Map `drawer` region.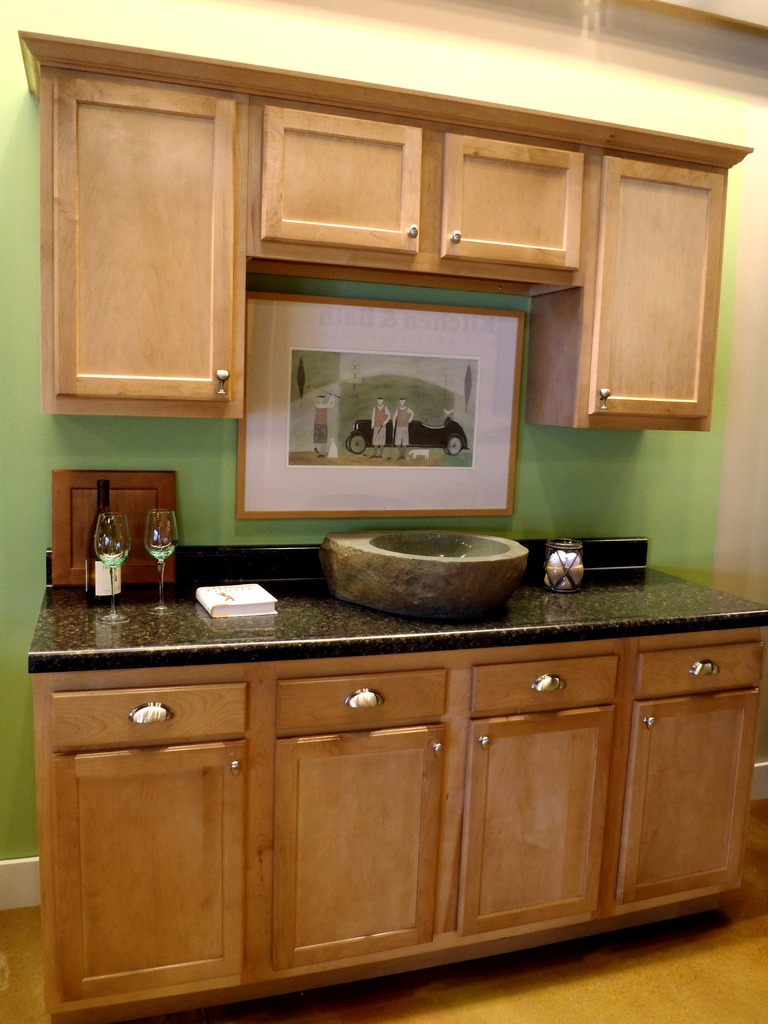
Mapped to [475, 655, 618, 713].
